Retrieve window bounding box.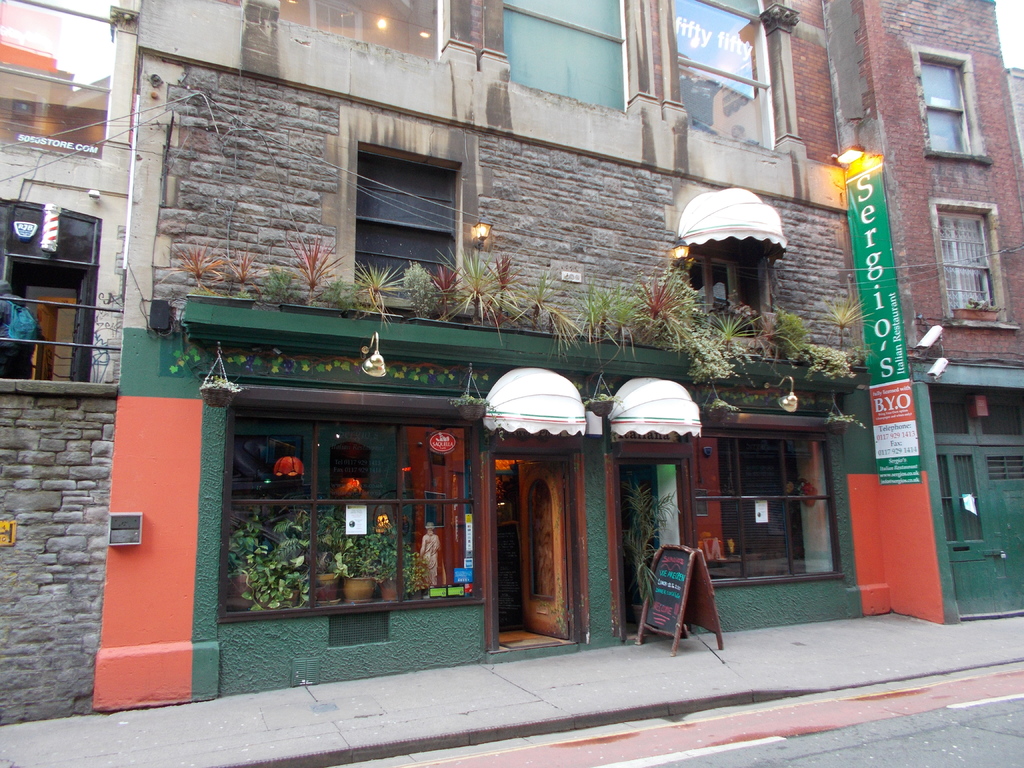
Bounding box: locate(673, 0, 767, 135).
